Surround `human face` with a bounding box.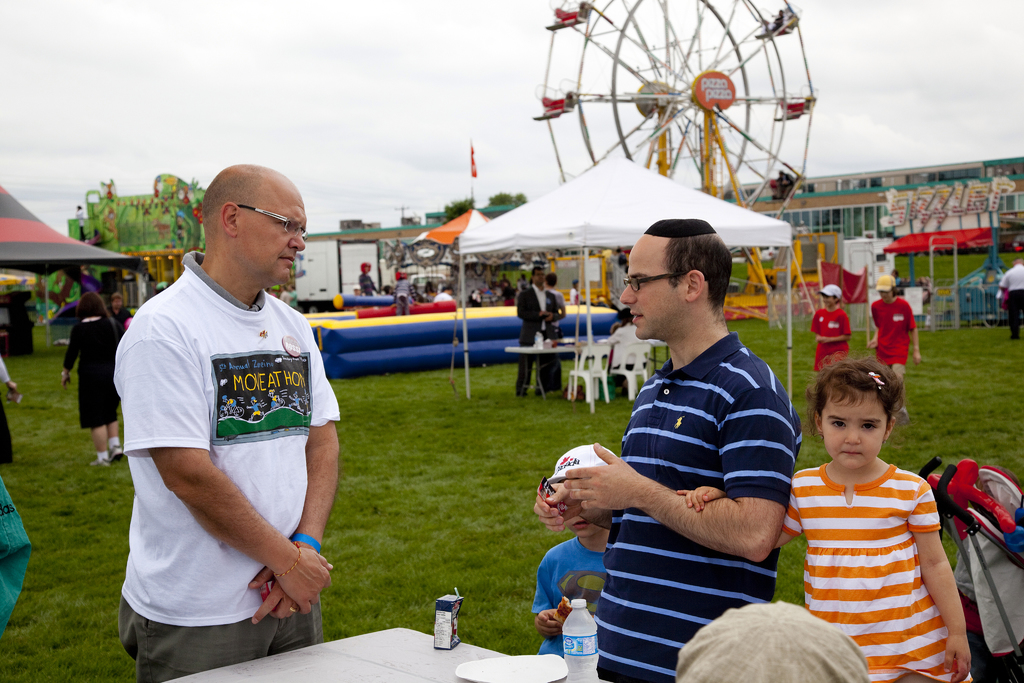
[x1=619, y1=233, x2=685, y2=340].
